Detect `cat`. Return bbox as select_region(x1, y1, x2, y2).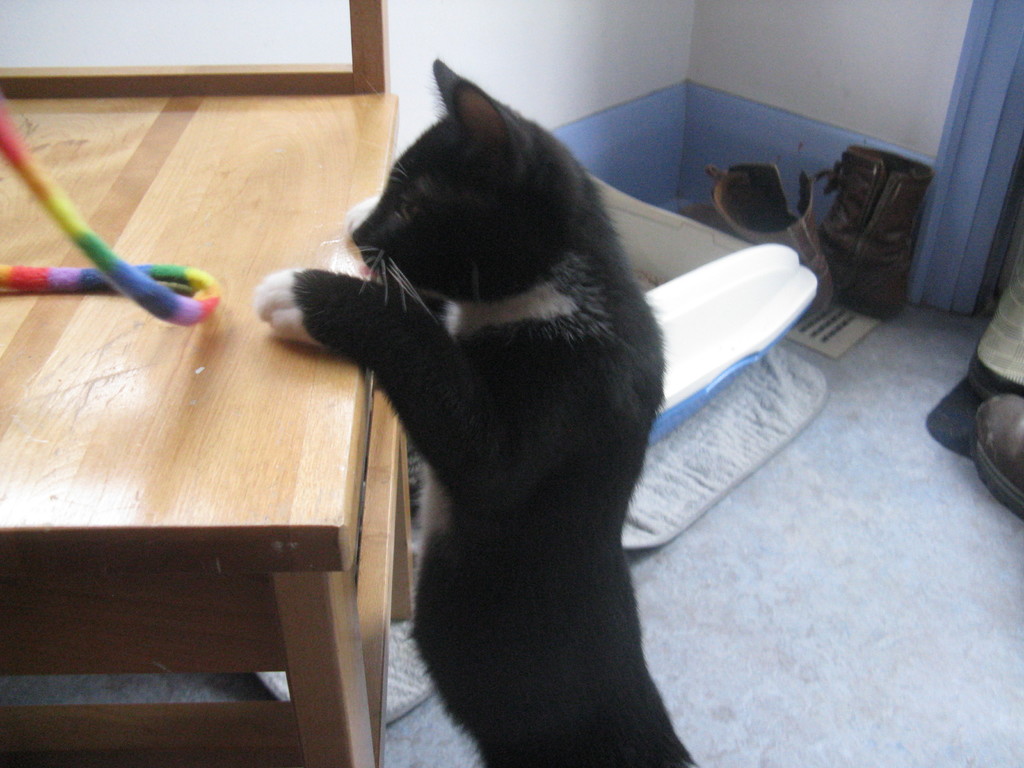
select_region(250, 58, 700, 767).
